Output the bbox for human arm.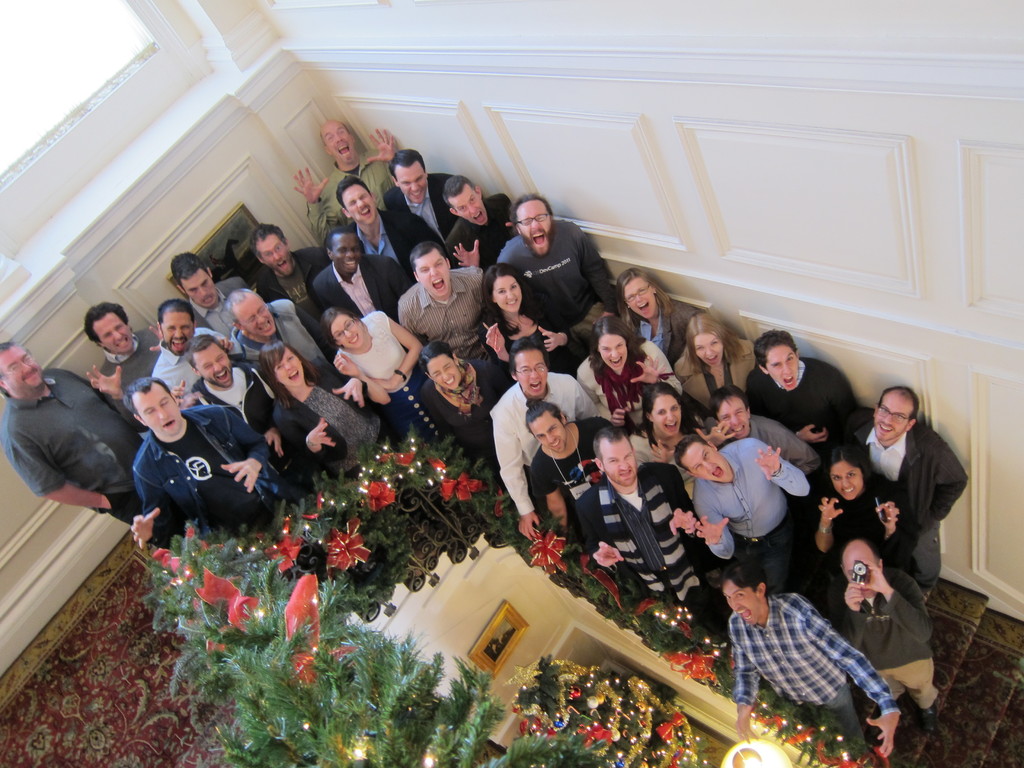
bbox=(751, 436, 804, 495).
